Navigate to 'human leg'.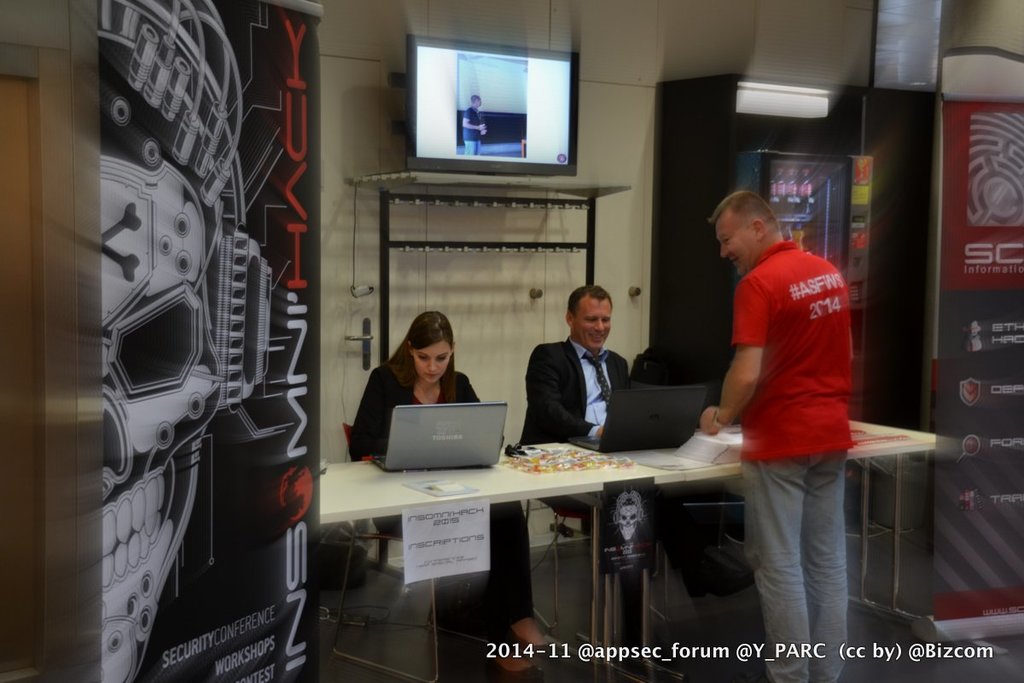
Navigation target: 744 452 808 682.
